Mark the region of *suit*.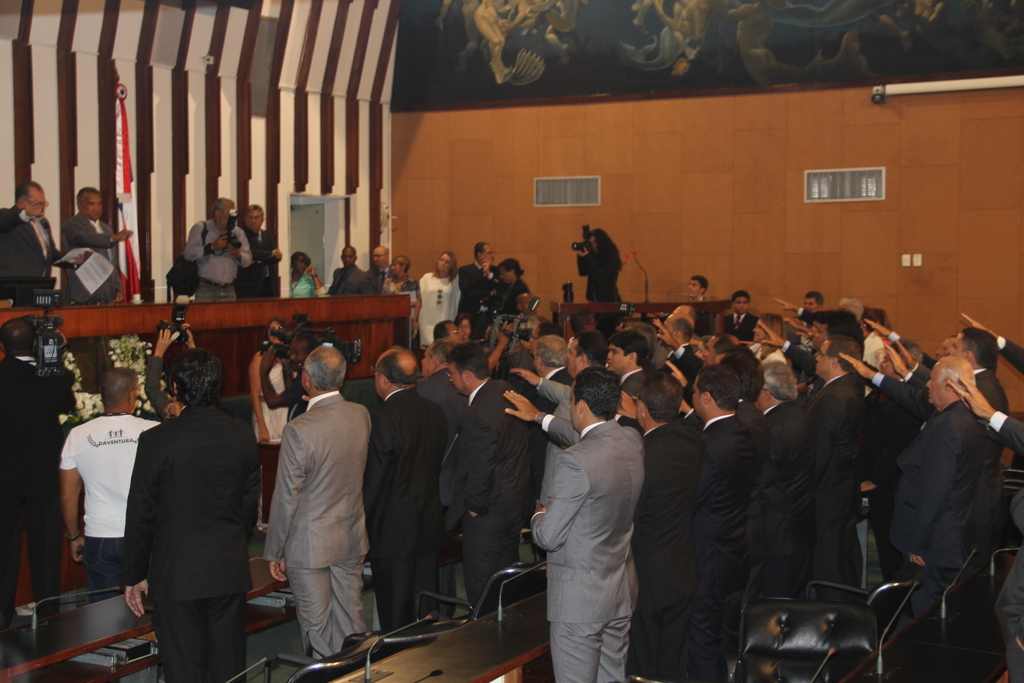
Region: [796,306,812,333].
